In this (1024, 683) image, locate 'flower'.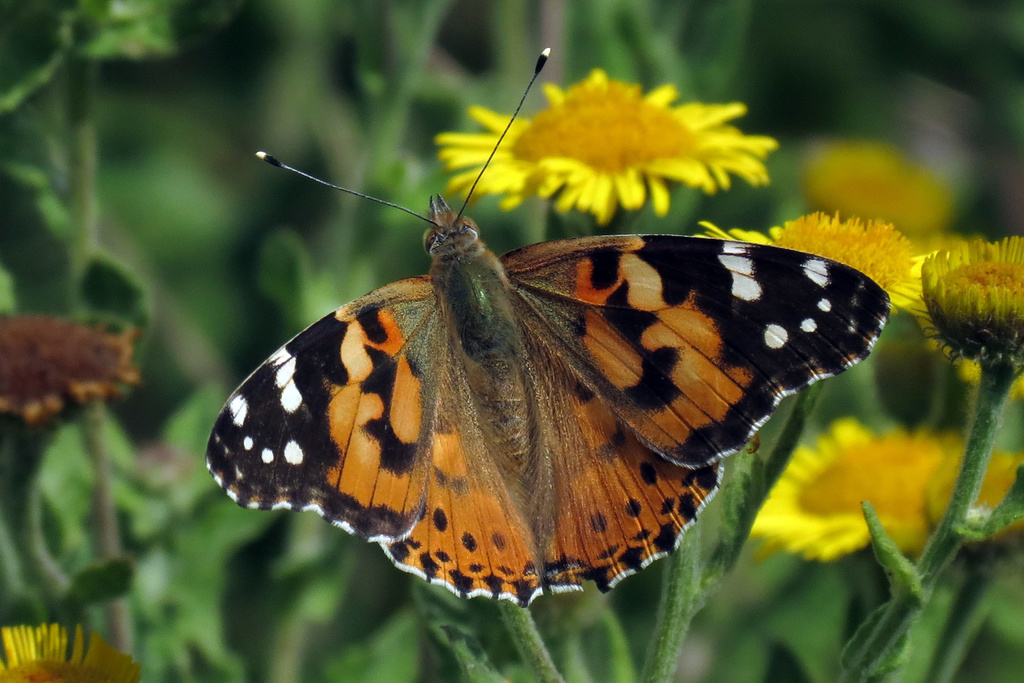
Bounding box: 1/306/141/425.
